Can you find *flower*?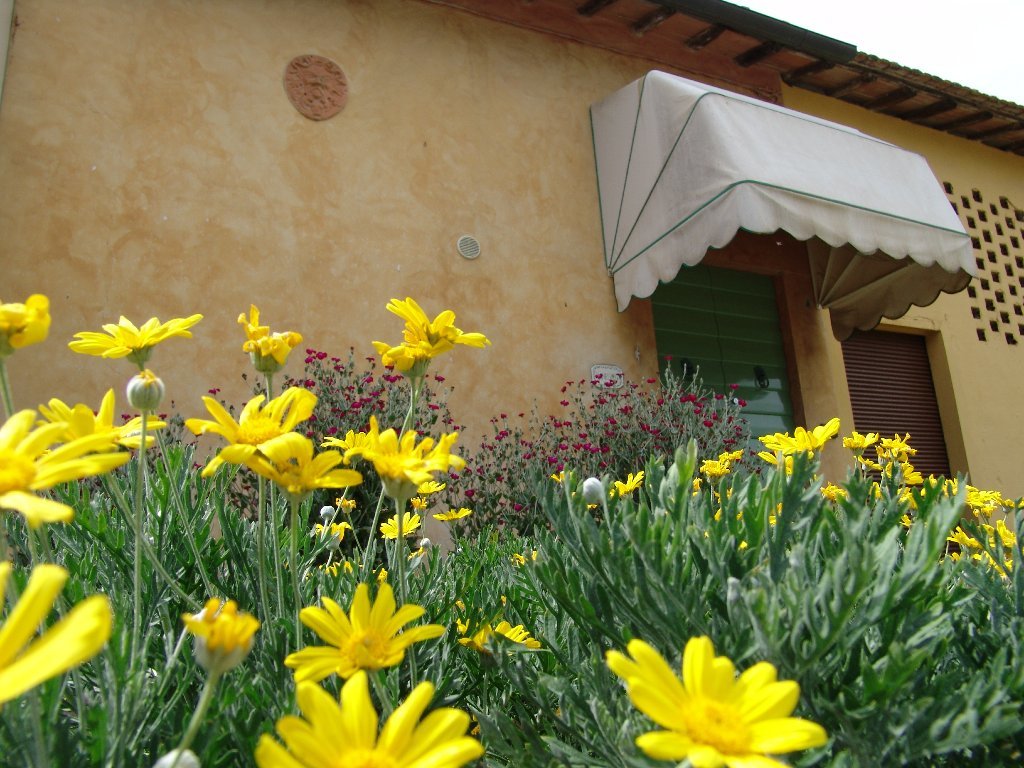
Yes, bounding box: l=866, t=481, r=920, b=511.
